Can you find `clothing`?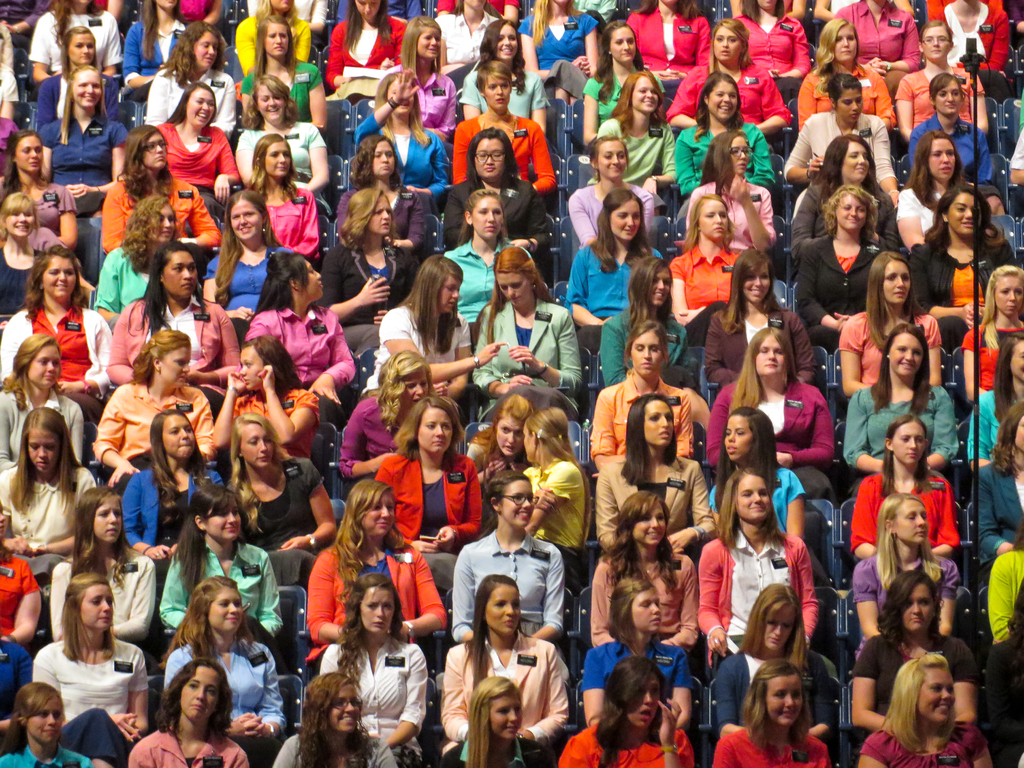
Yes, bounding box: {"x1": 145, "y1": 70, "x2": 243, "y2": 132}.
